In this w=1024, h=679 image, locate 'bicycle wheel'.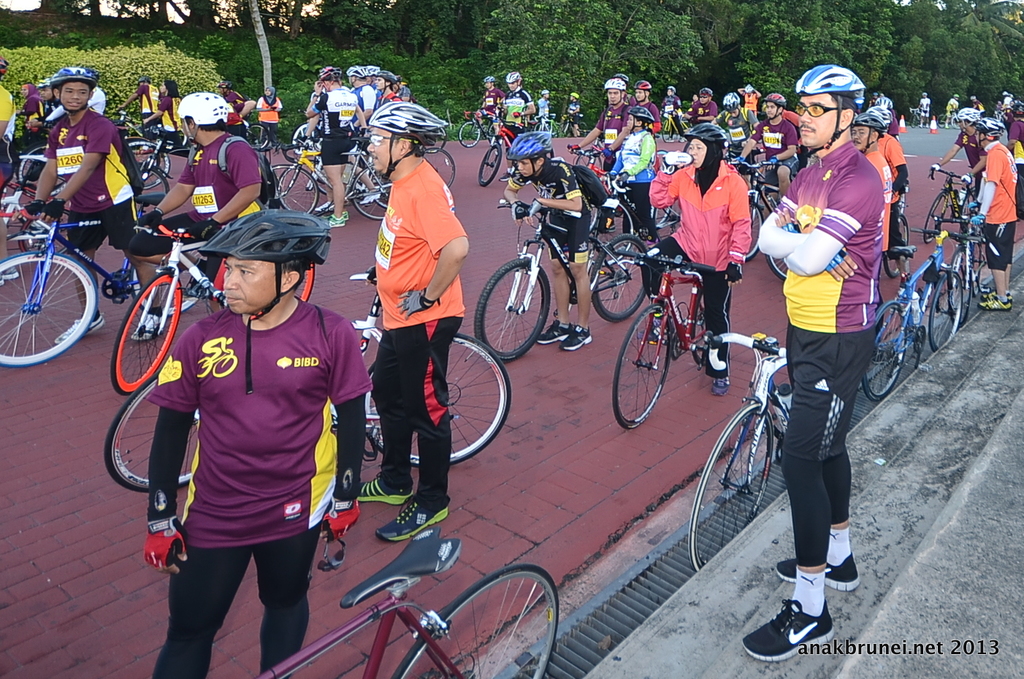
Bounding box: rect(1, 232, 93, 369).
